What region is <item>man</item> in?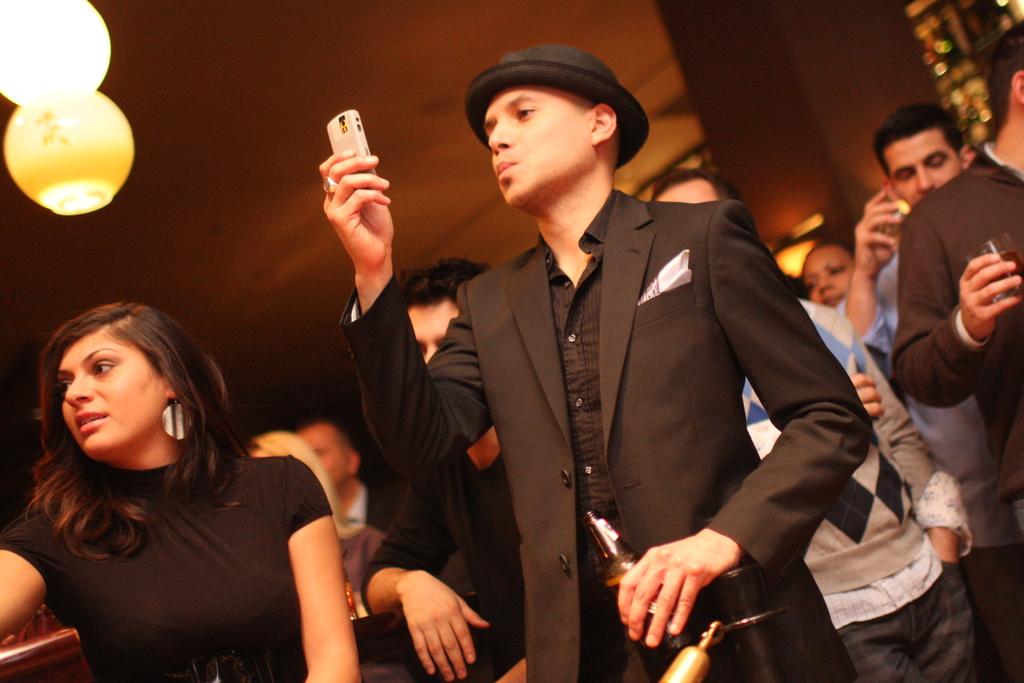
(left=355, top=258, right=516, bottom=682).
